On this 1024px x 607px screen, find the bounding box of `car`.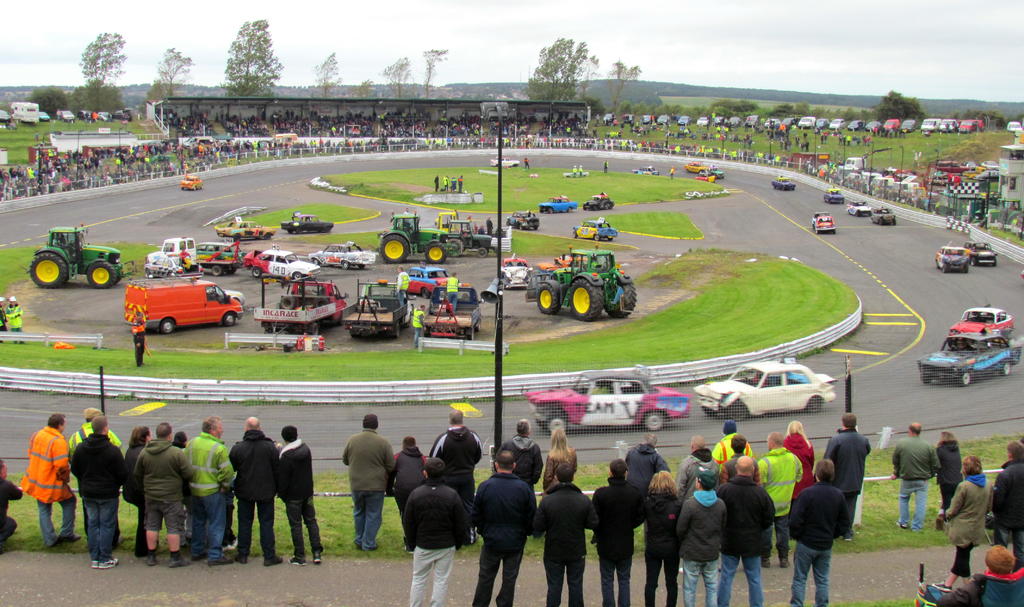
Bounding box: rect(284, 212, 334, 232).
